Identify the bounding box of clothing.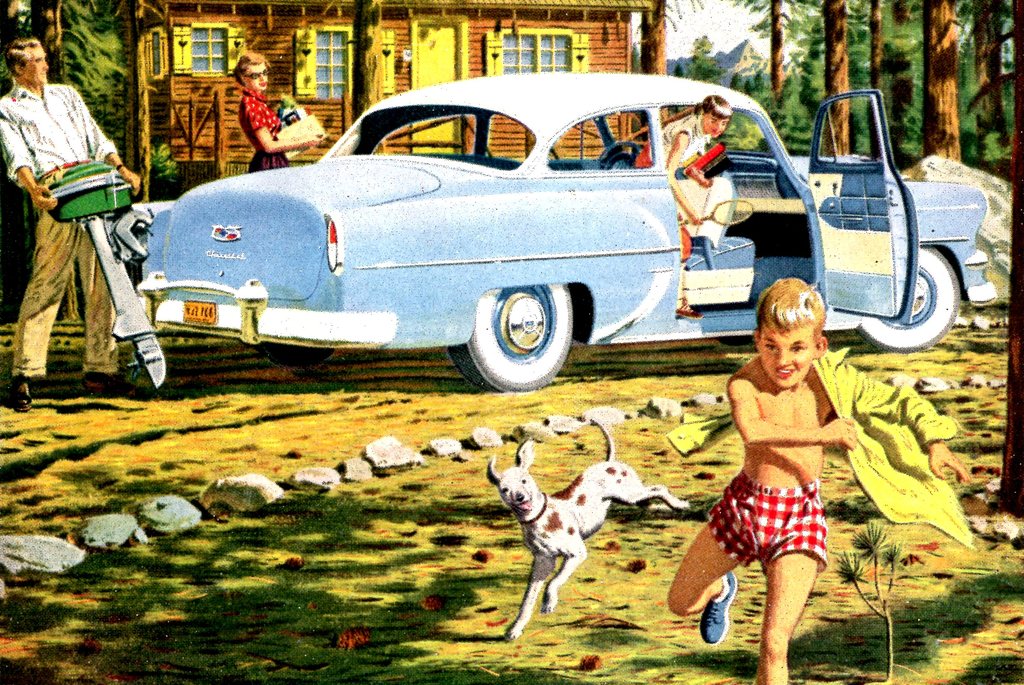
x1=0, y1=84, x2=120, y2=378.
